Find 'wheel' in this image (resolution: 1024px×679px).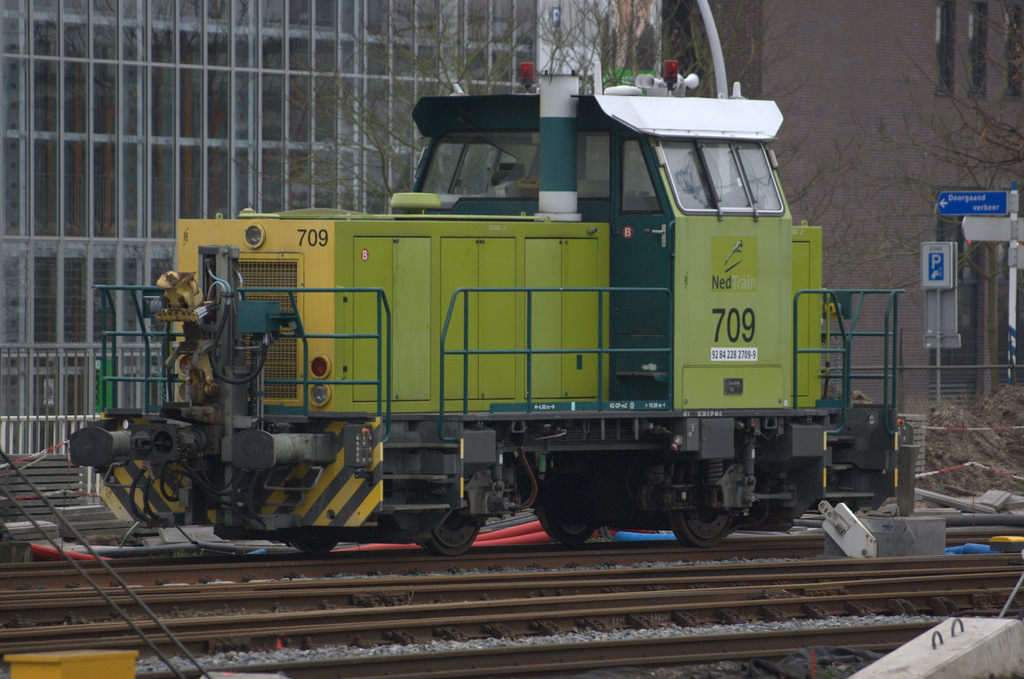
bbox=(539, 512, 594, 546).
